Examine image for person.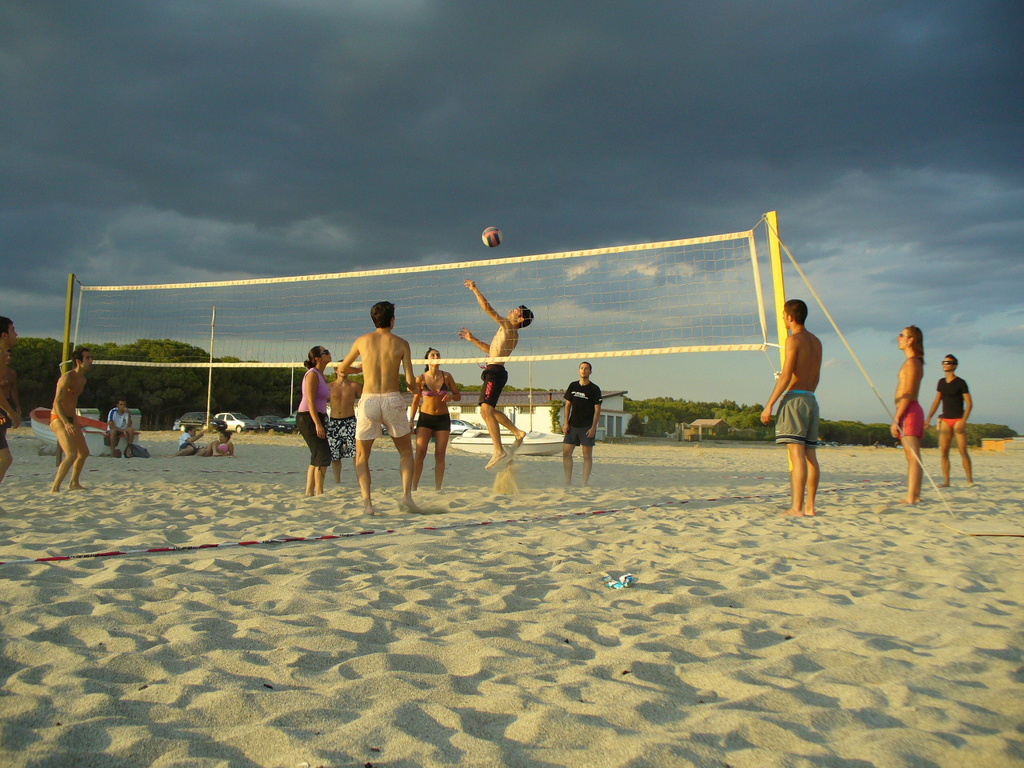
Examination result: detection(172, 424, 206, 460).
